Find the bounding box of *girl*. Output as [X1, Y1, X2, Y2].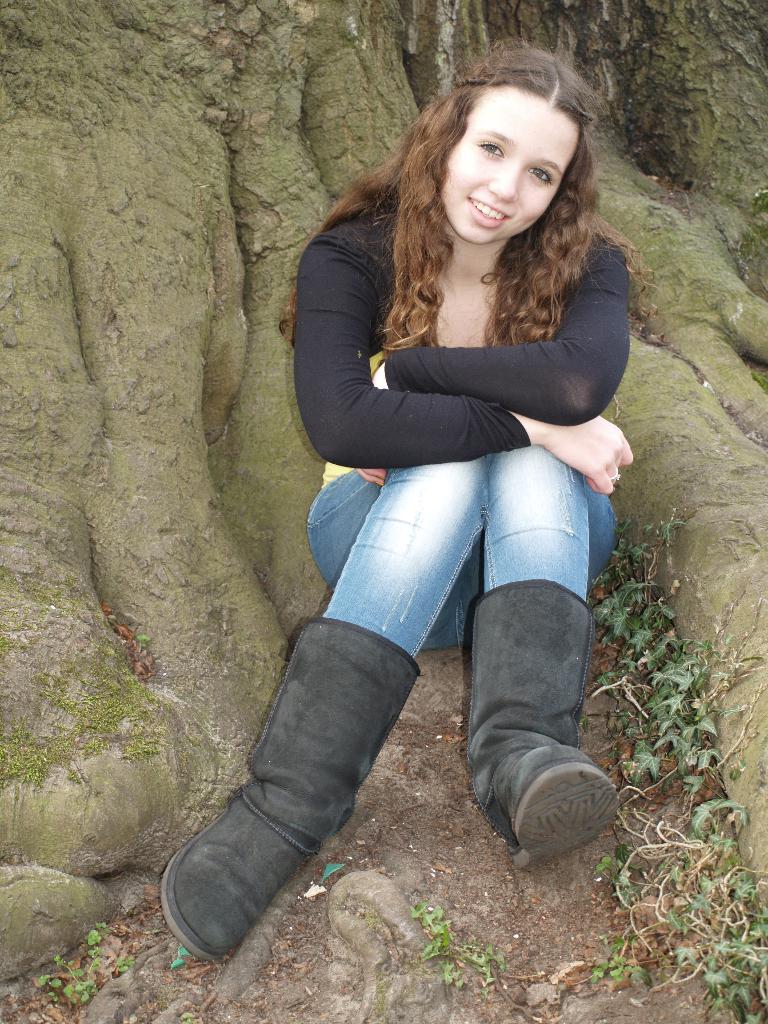
[150, 41, 651, 972].
